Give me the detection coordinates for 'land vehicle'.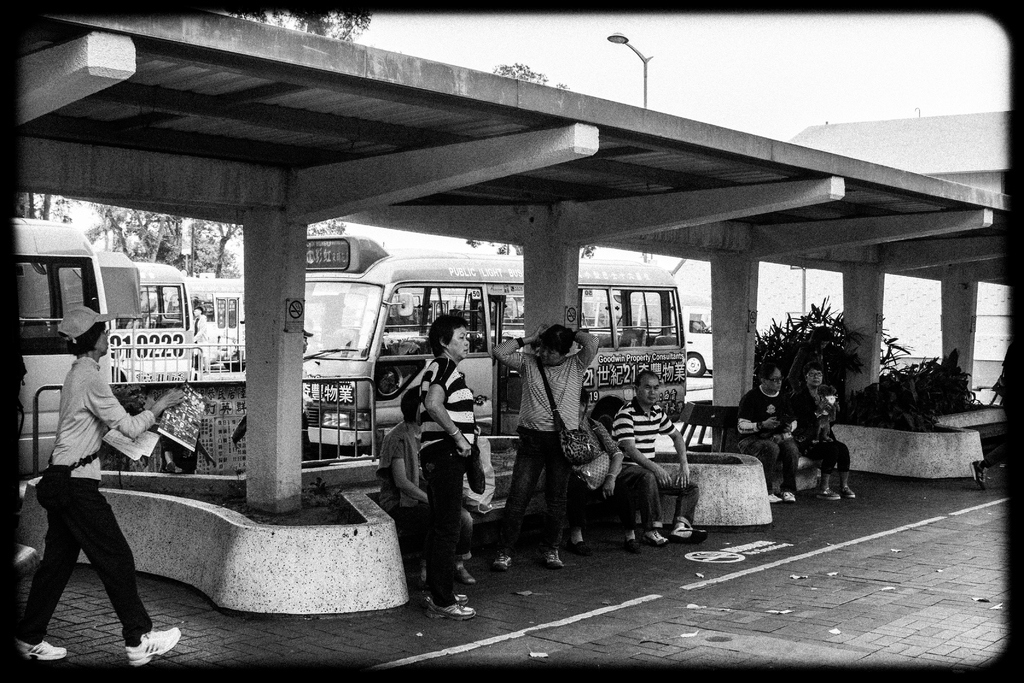
(x1=678, y1=300, x2=717, y2=381).
